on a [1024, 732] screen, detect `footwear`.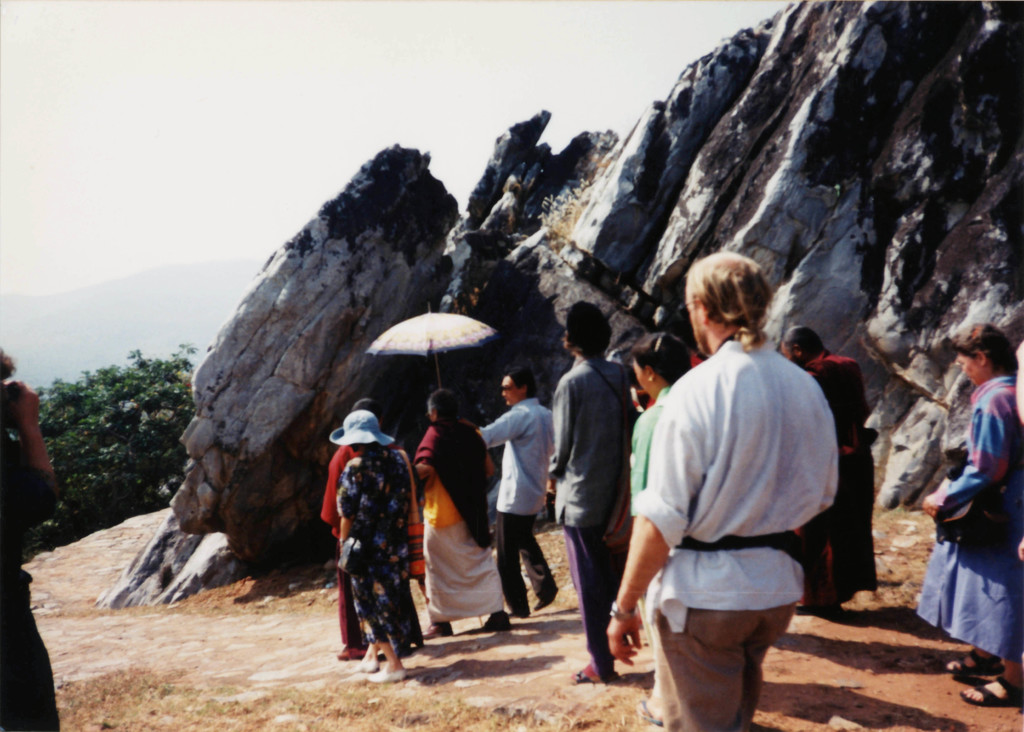
(528, 586, 554, 607).
